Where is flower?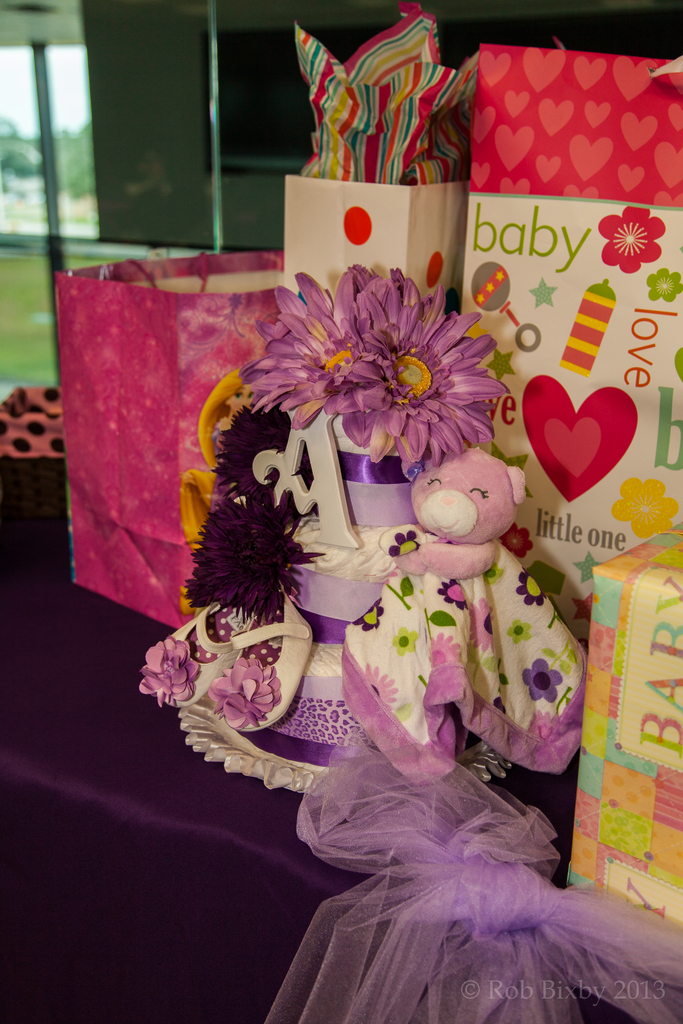
locate(463, 596, 500, 657).
